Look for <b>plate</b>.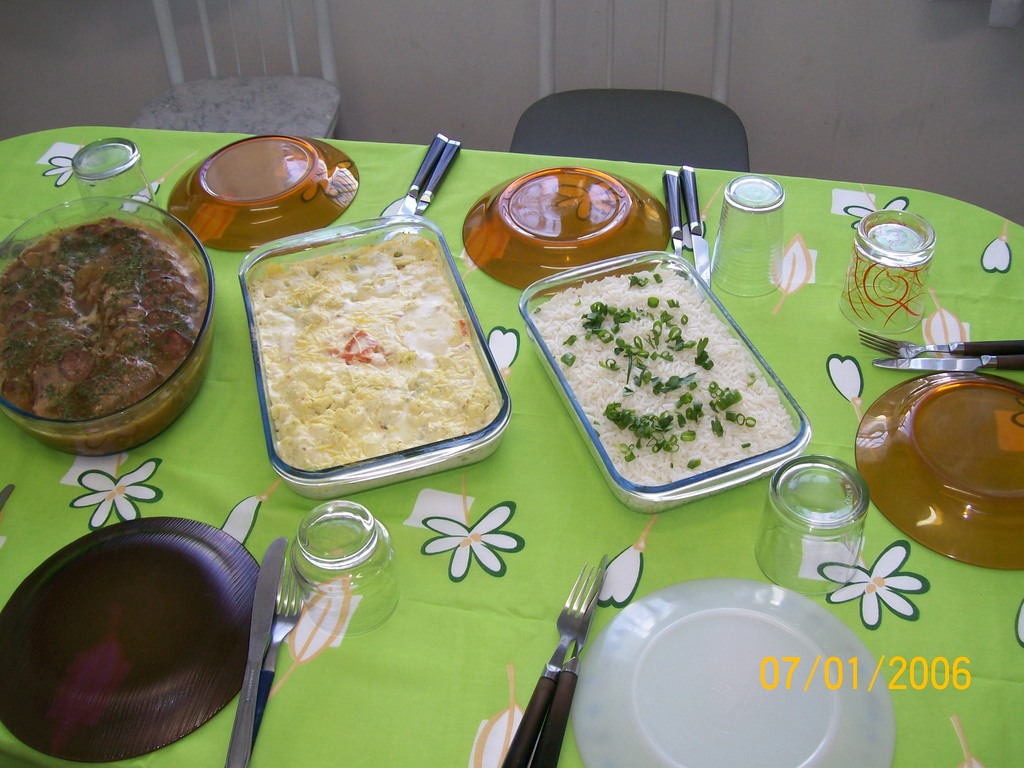
Found: box=[610, 572, 891, 767].
